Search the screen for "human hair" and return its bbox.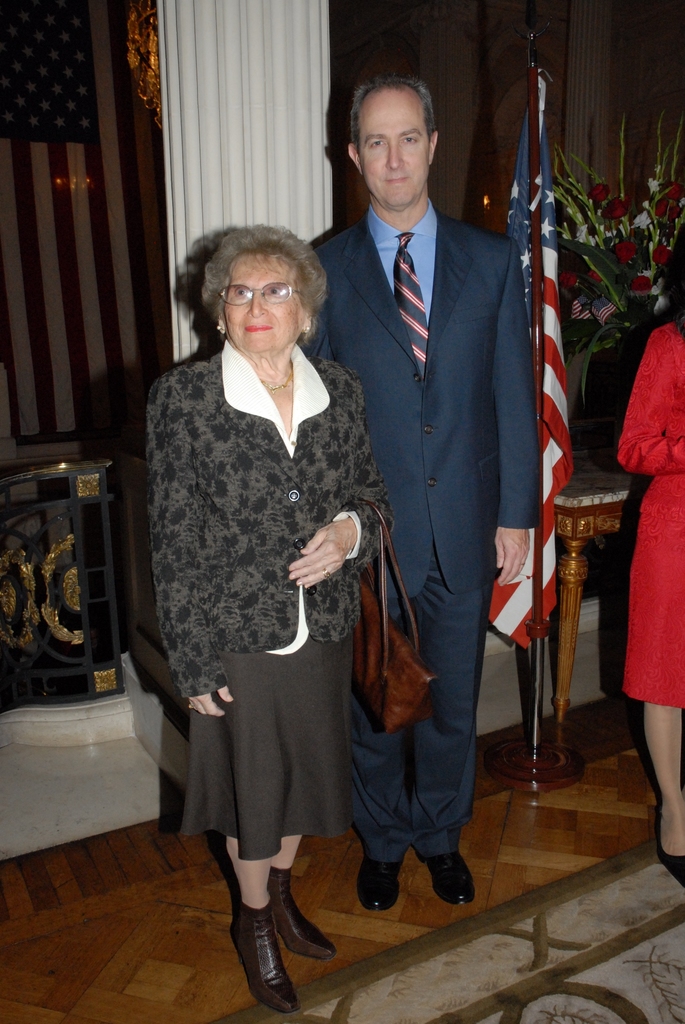
Found: (350,70,440,145).
